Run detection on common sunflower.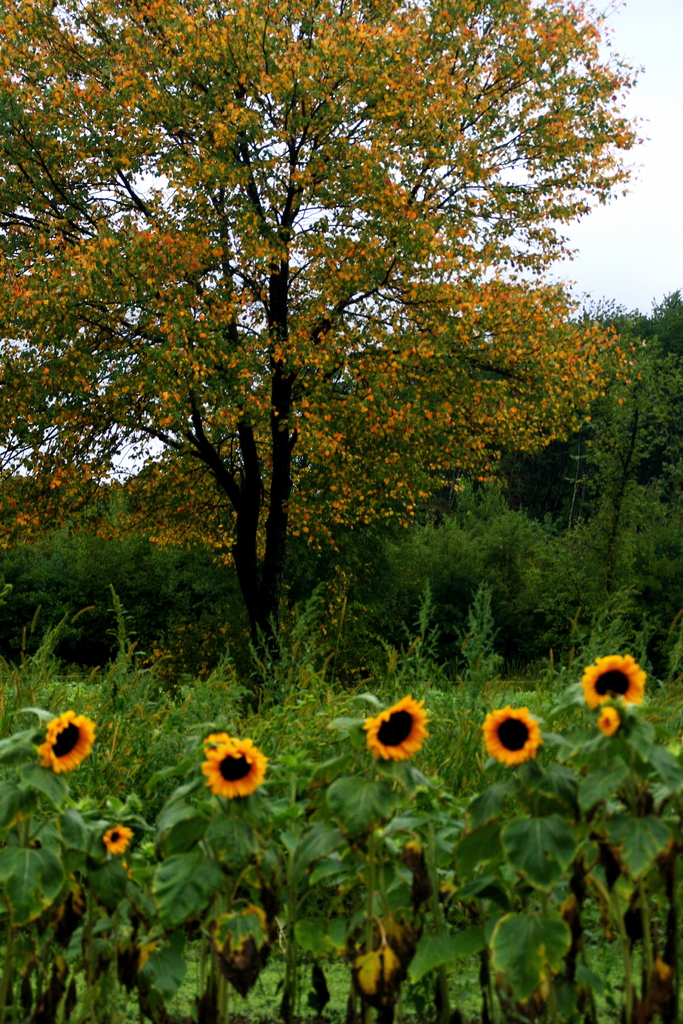
Result: <box>481,701,542,764</box>.
